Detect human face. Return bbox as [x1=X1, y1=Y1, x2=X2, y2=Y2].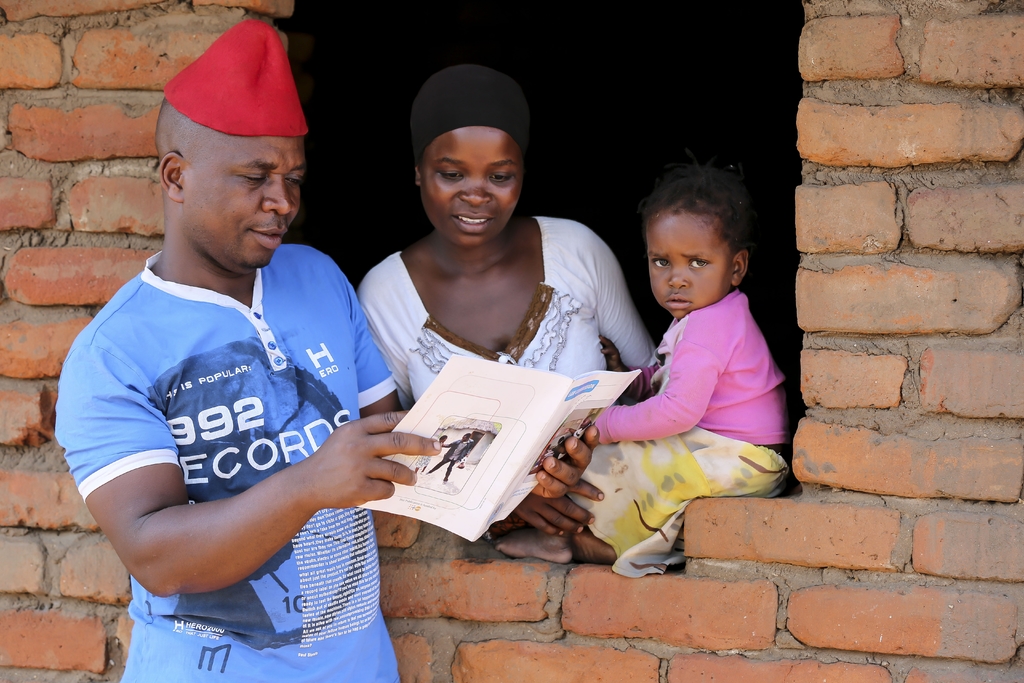
[x1=651, y1=213, x2=727, y2=320].
